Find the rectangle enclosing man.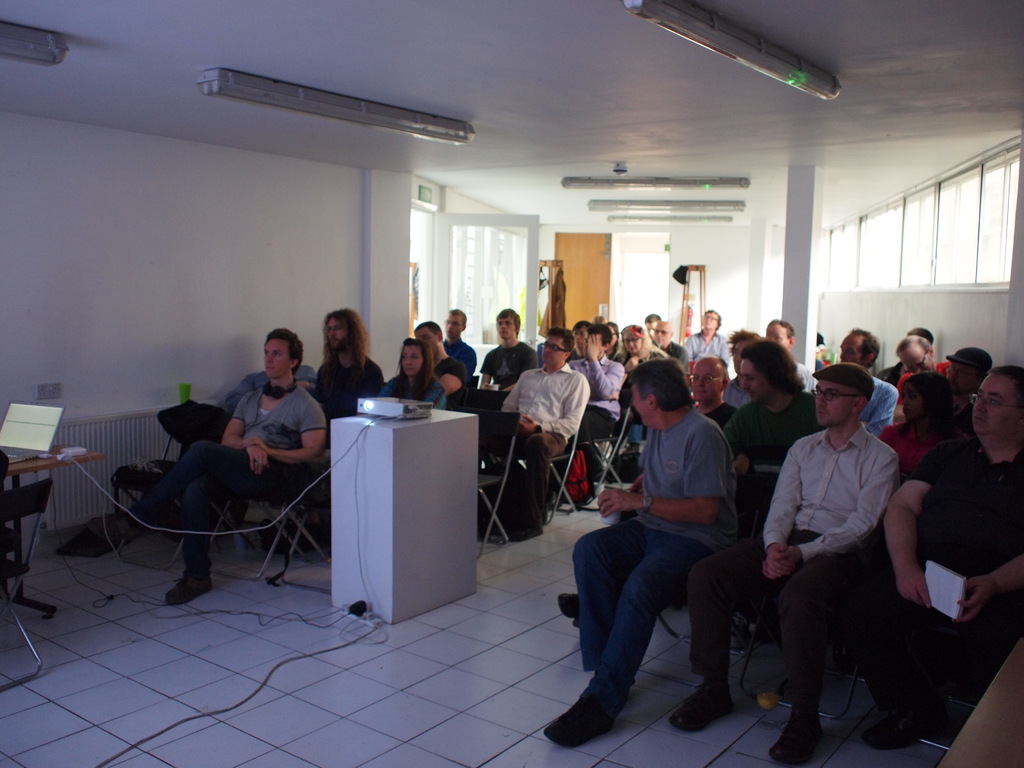
detection(892, 330, 945, 392).
